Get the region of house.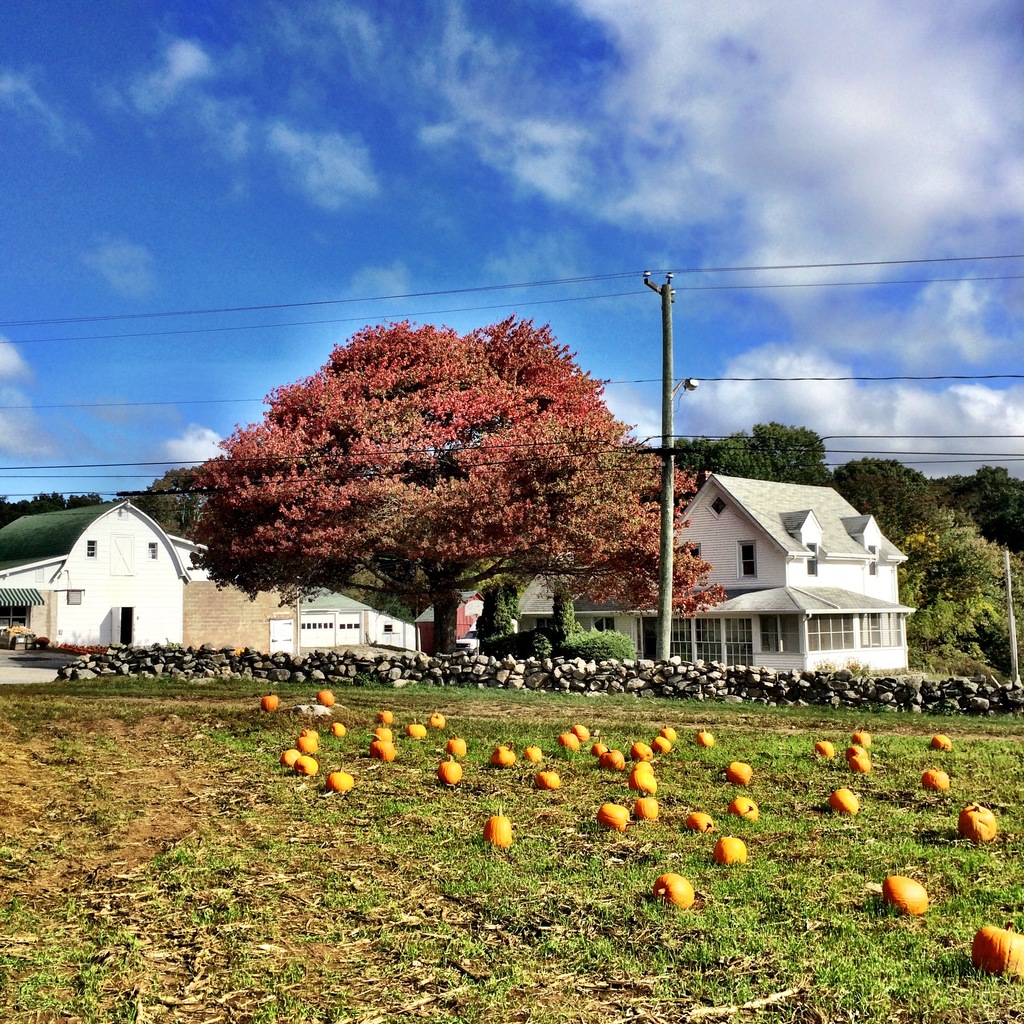
0/500/419/657.
